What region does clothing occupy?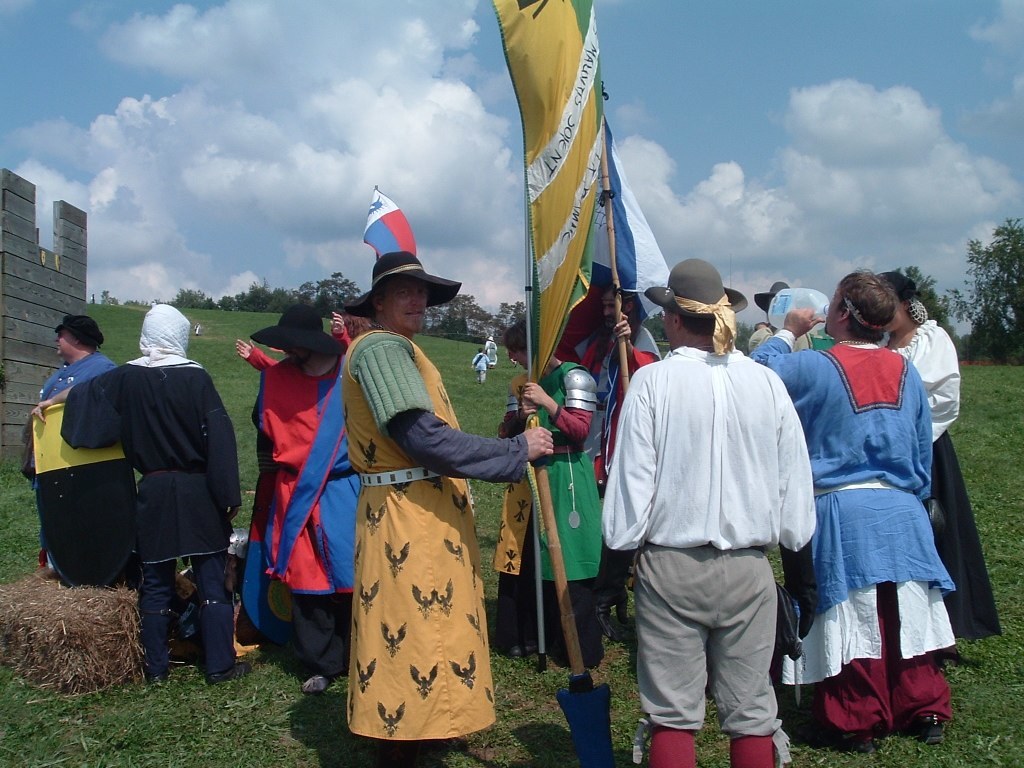
[x1=888, y1=319, x2=1001, y2=653].
